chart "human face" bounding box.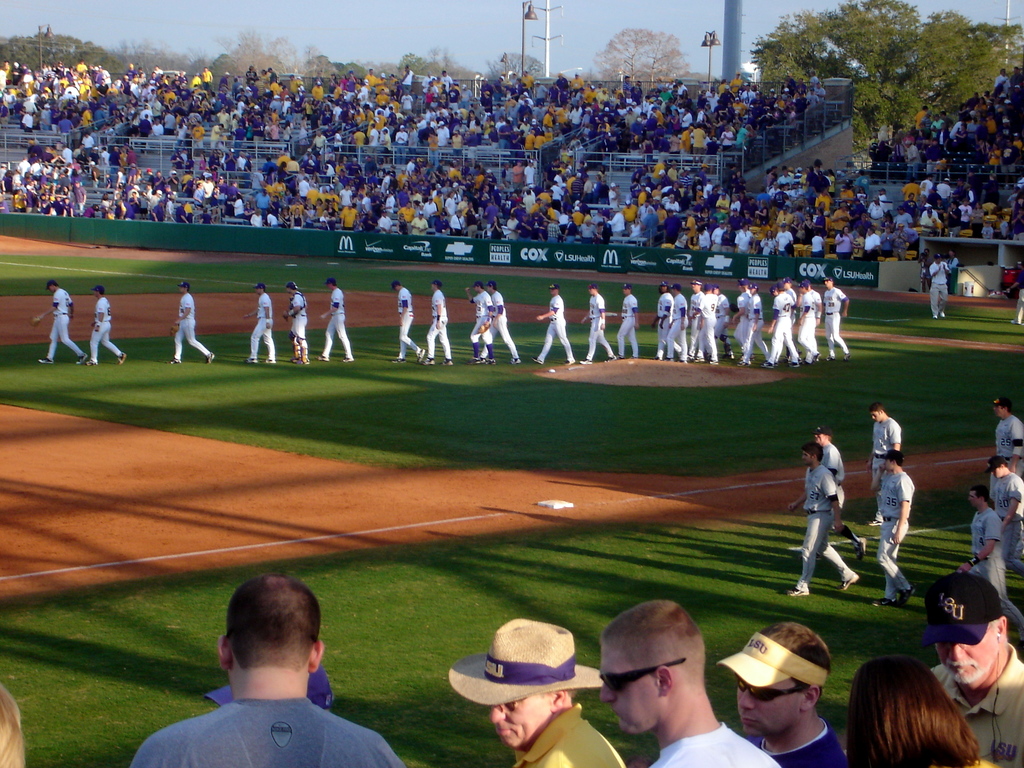
Charted: {"left": 934, "top": 622, "right": 999, "bottom": 687}.
